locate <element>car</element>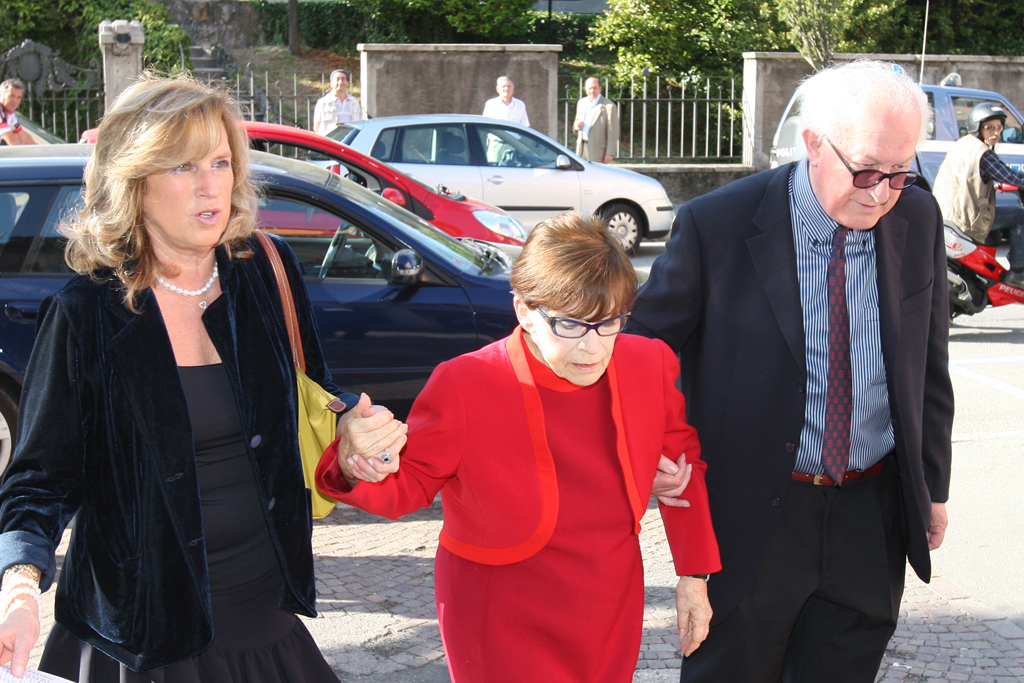
305/103/672/250
